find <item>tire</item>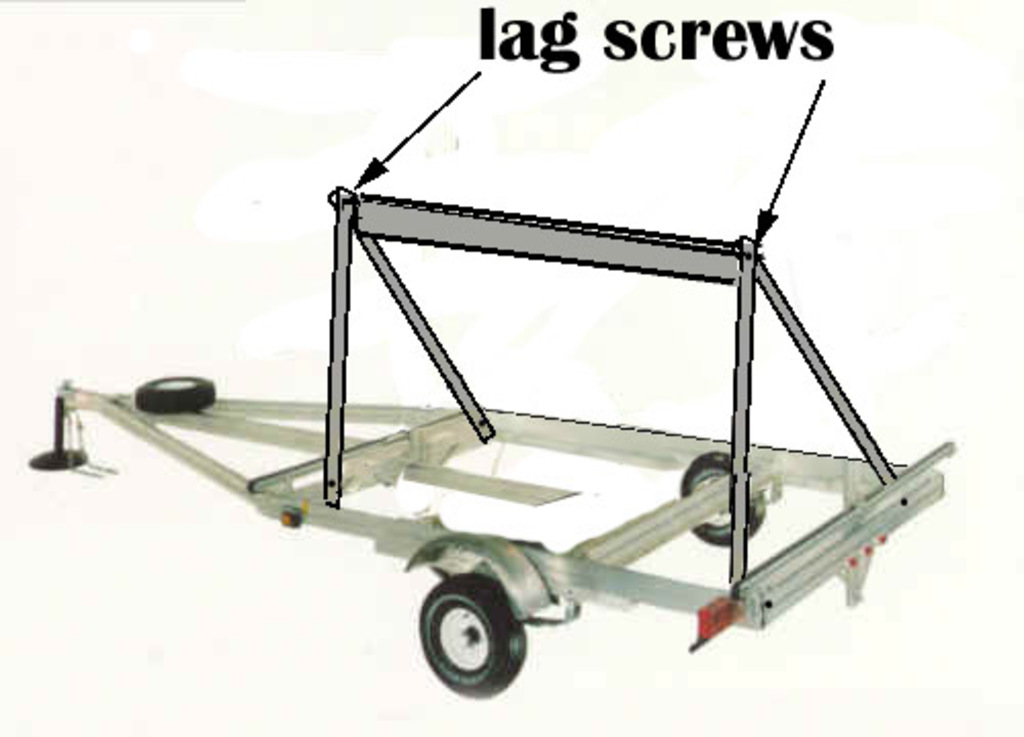
box(680, 452, 764, 549)
